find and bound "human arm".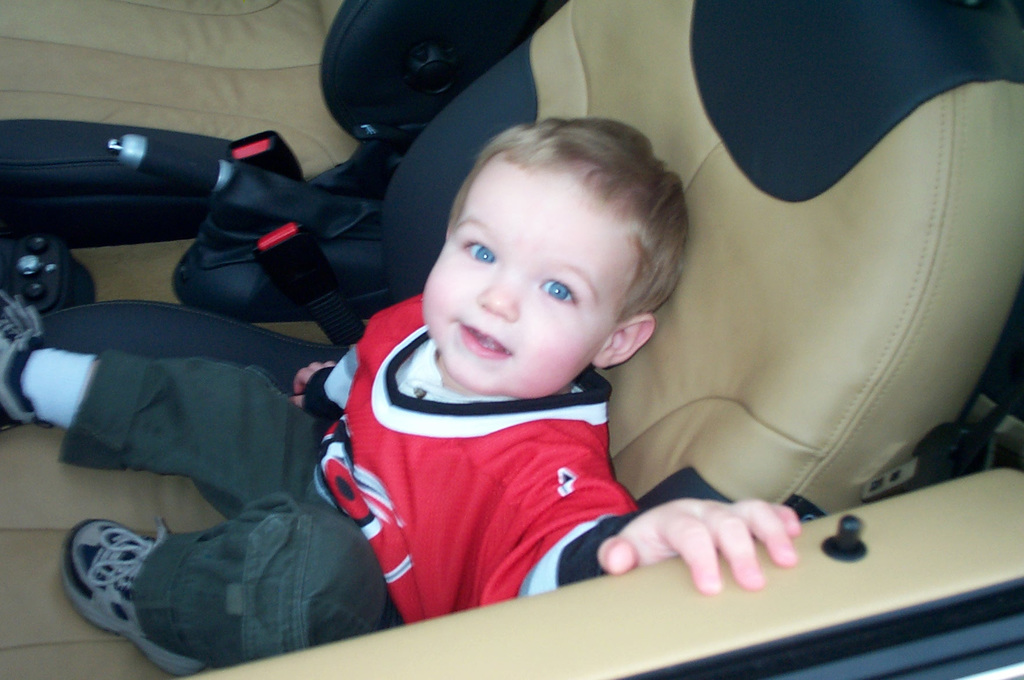
Bound: 579 486 845 613.
